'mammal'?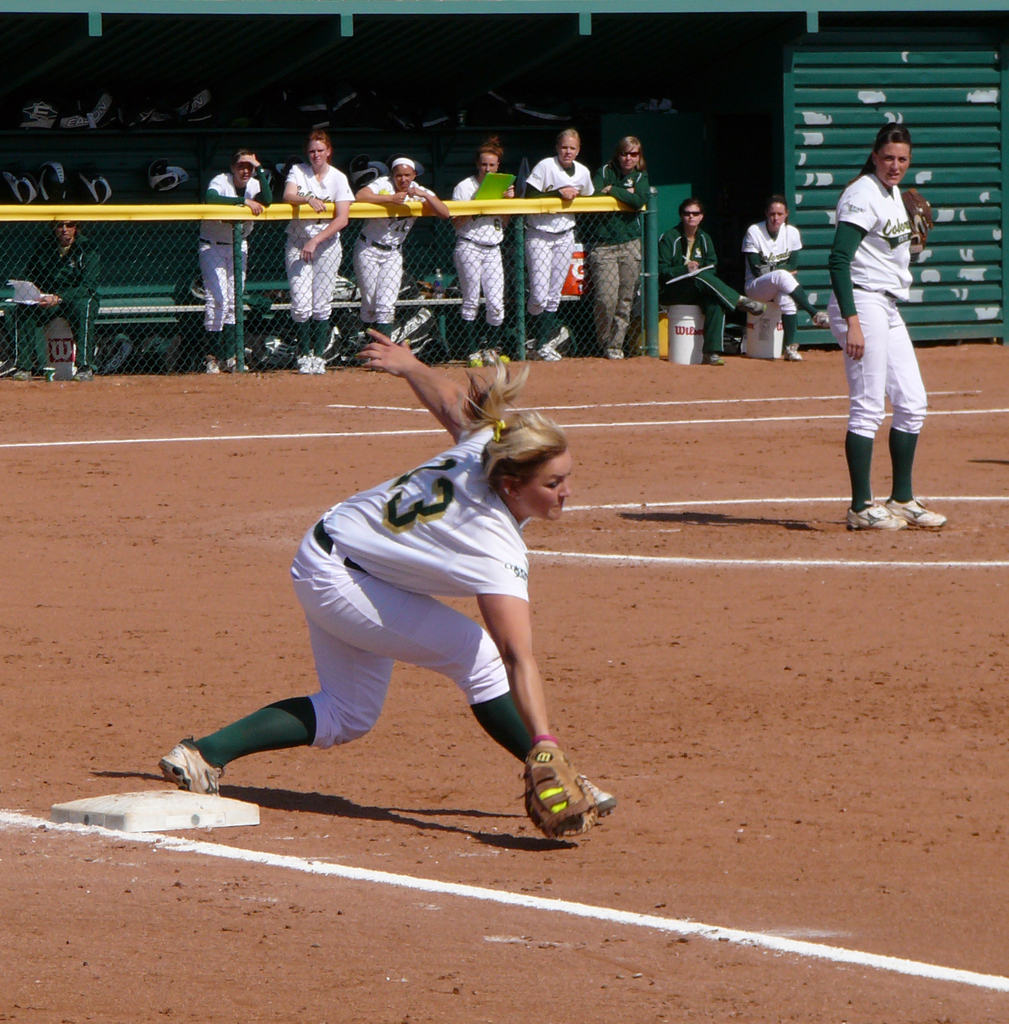
(354, 156, 445, 373)
